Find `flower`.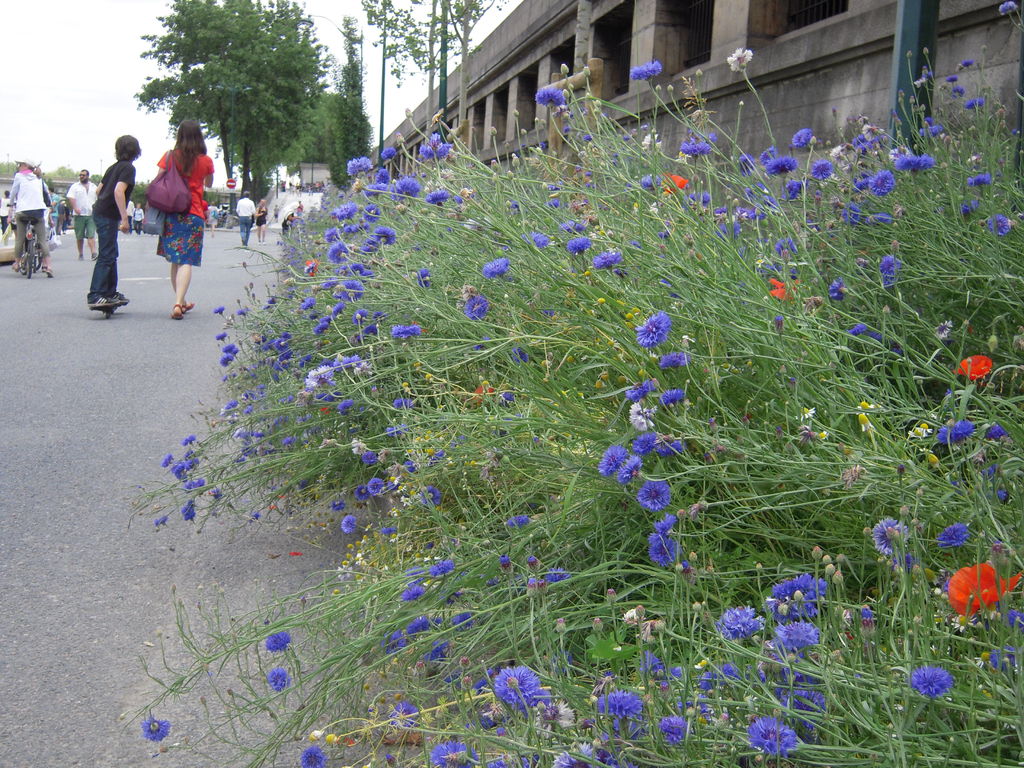
box=[653, 510, 675, 534].
